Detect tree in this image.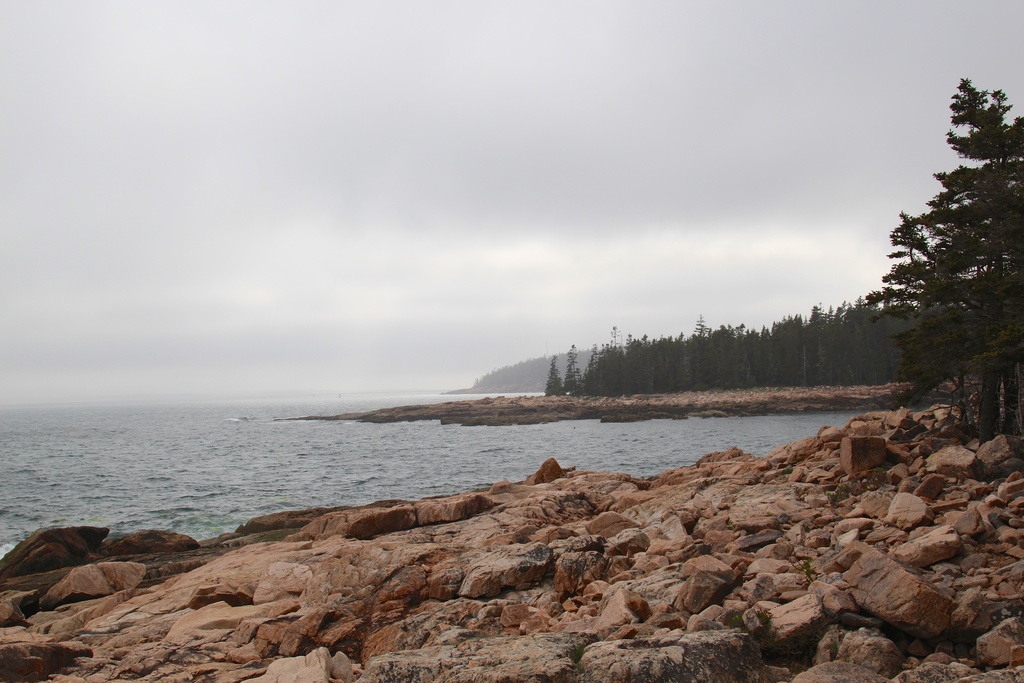
Detection: (879,72,1012,431).
